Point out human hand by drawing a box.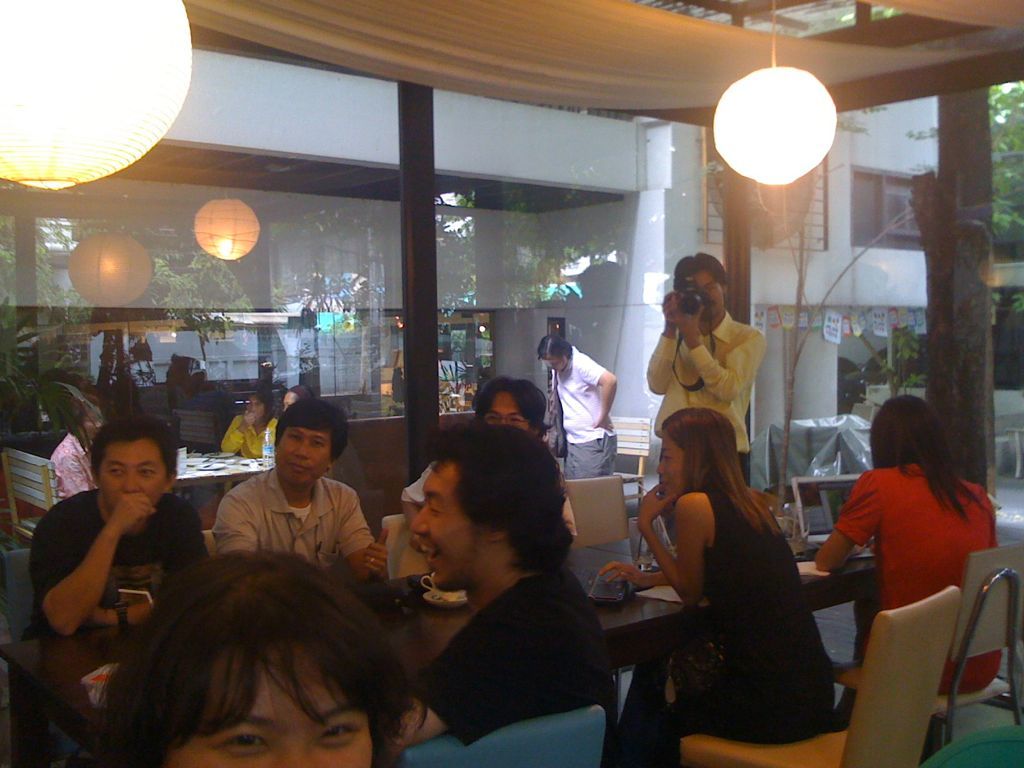
[110,494,158,531].
